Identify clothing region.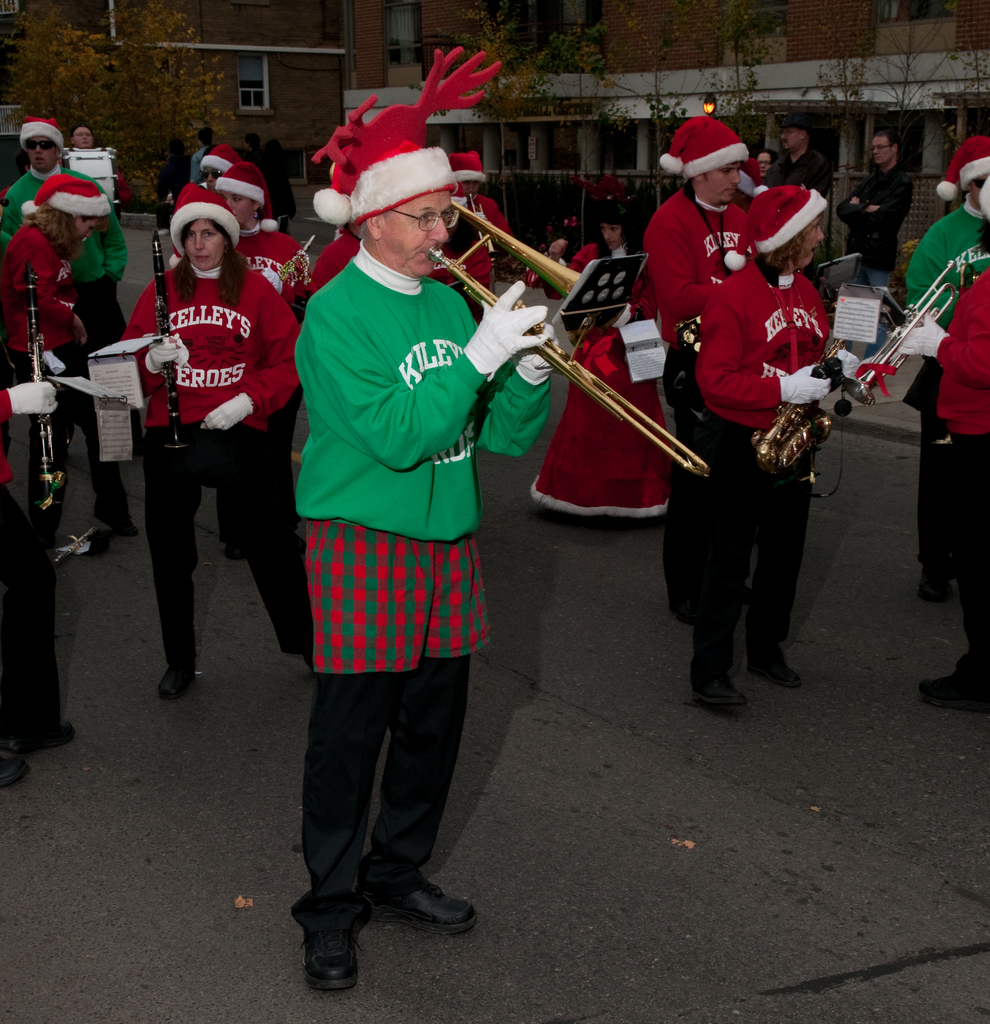
Region: rect(841, 157, 917, 314).
